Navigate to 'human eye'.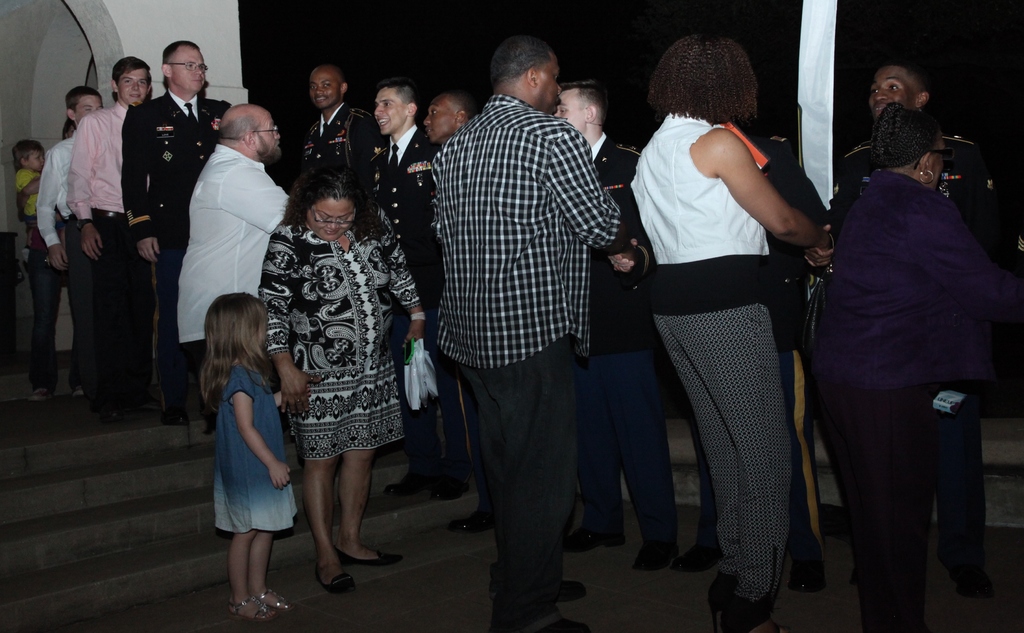
Navigation target: locate(871, 86, 877, 95).
